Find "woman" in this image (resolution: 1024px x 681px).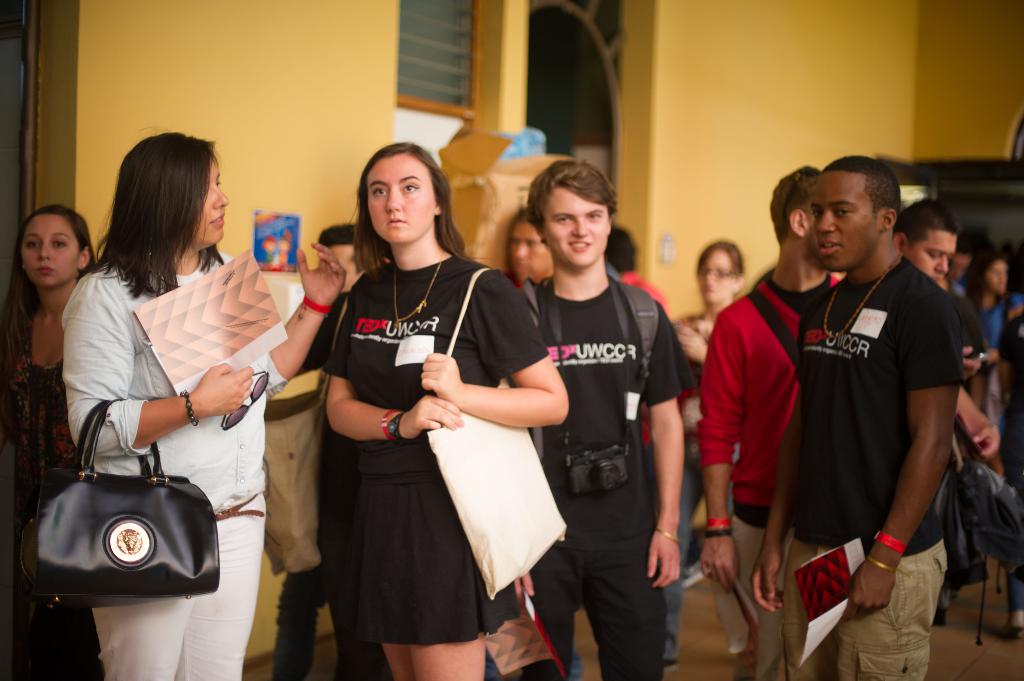
0/203/109/680.
